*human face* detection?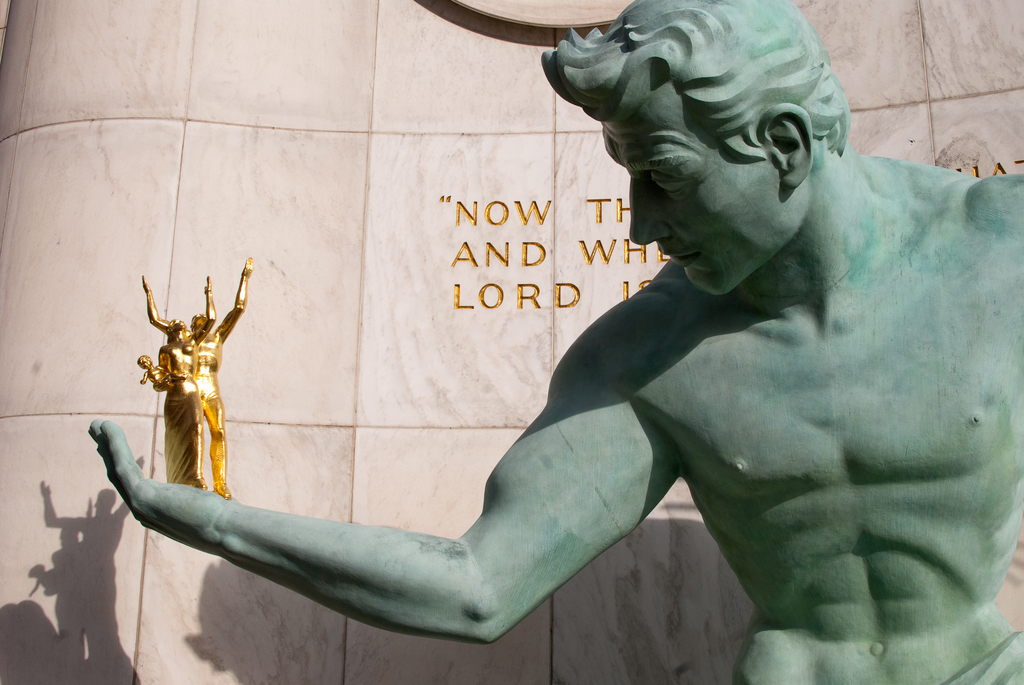
box=[182, 325, 191, 341]
